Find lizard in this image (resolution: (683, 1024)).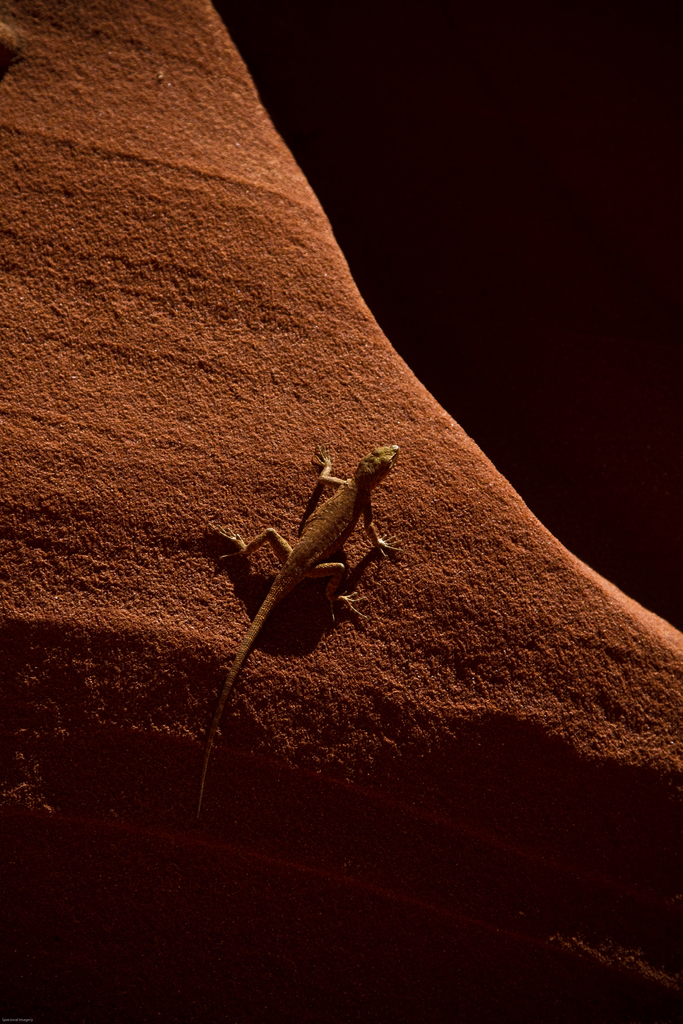
(201, 438, 411, 773).
